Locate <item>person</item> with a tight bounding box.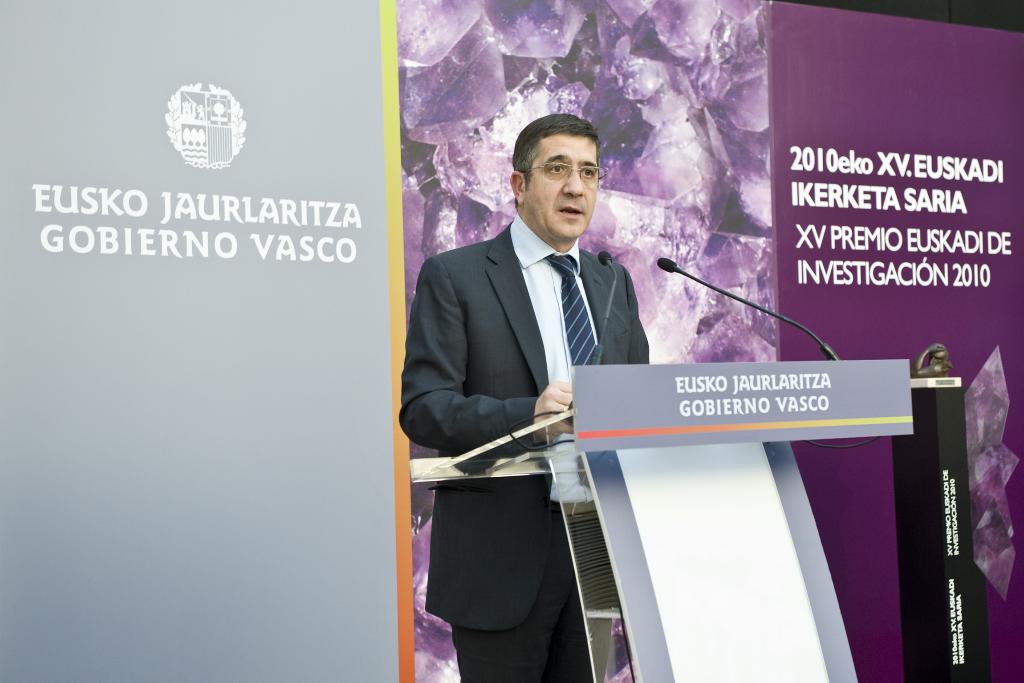
(397,109,650,682).
